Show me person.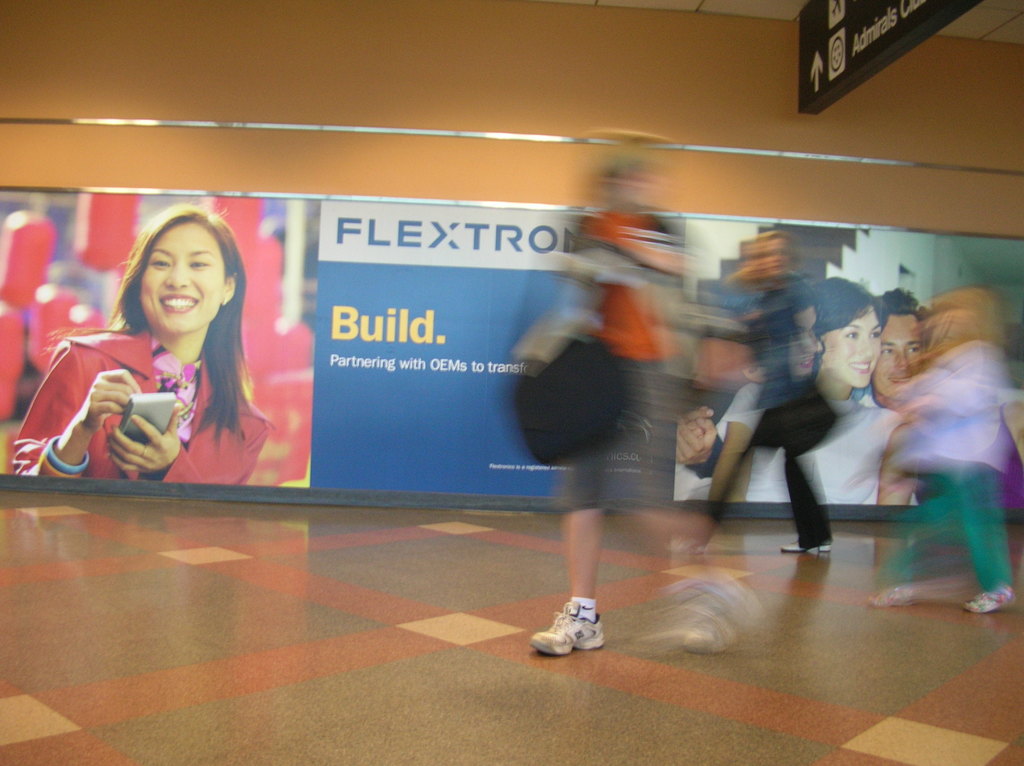
person is here: {"left": 45, "top": 209, "right": 277, "bottom": 520}.
